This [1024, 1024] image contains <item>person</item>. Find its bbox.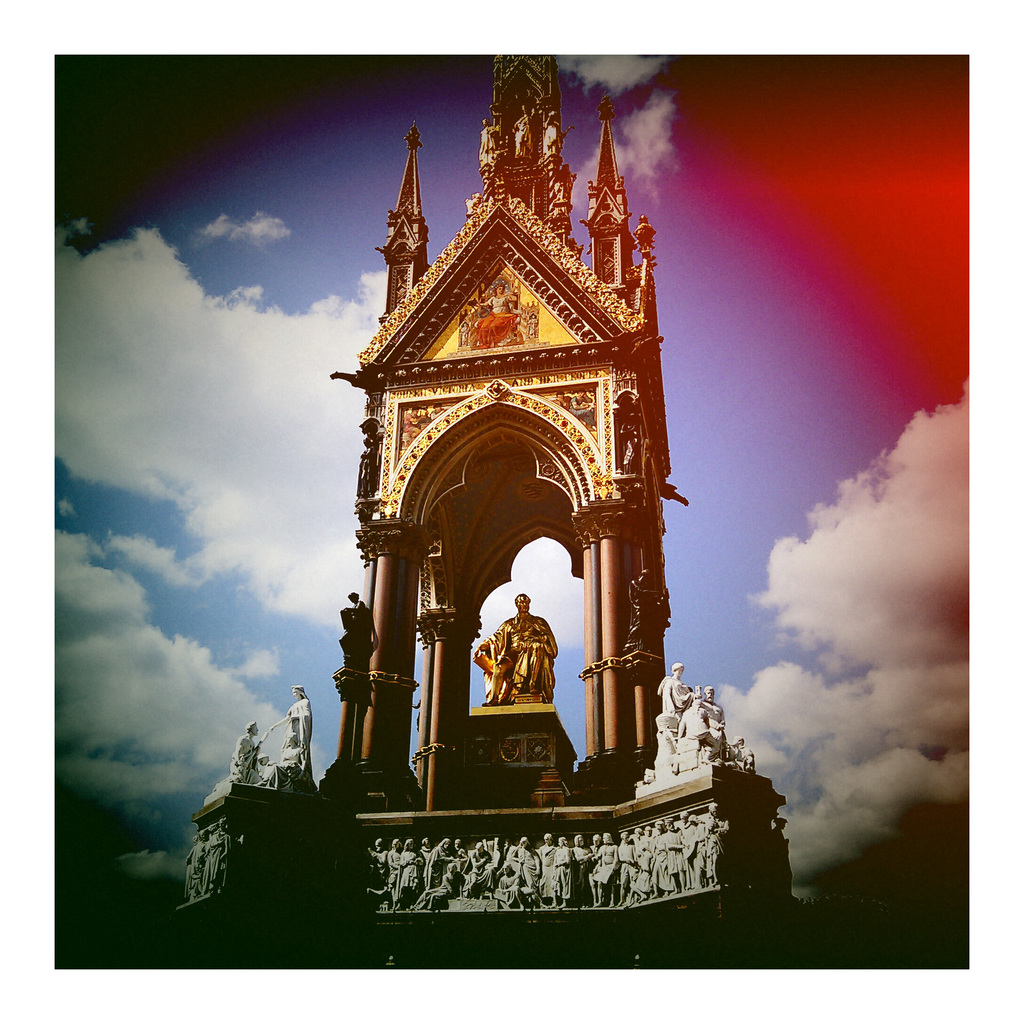
[x1=469, y1=589, x2=559, y2=705].
